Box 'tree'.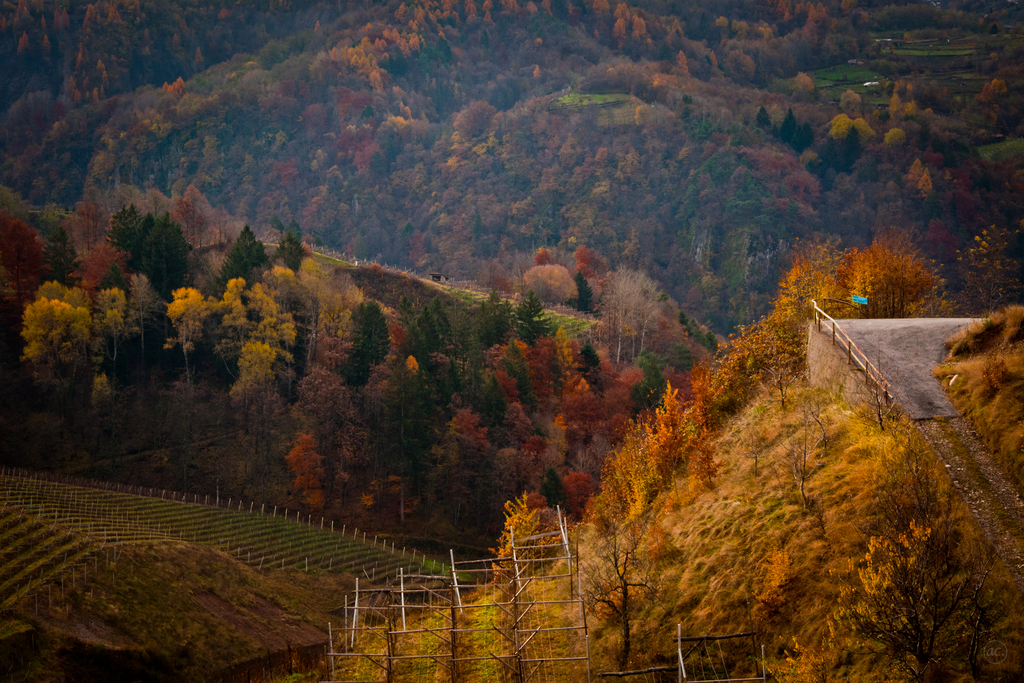
crop(451, 405, 486, 473).
